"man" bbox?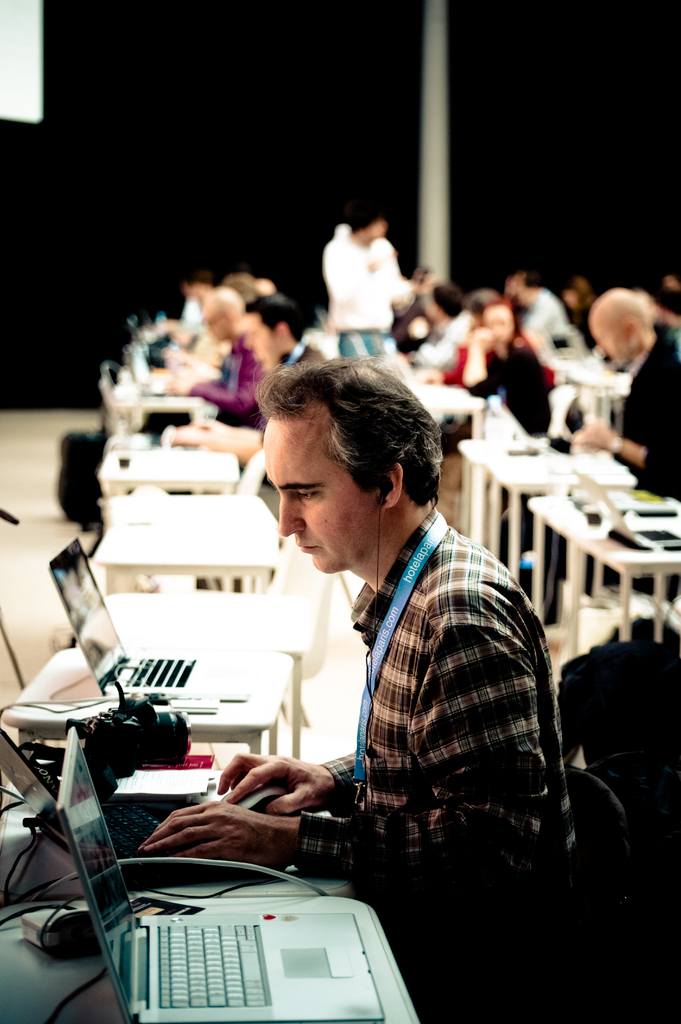
crop(168, 294, 330, 515)
